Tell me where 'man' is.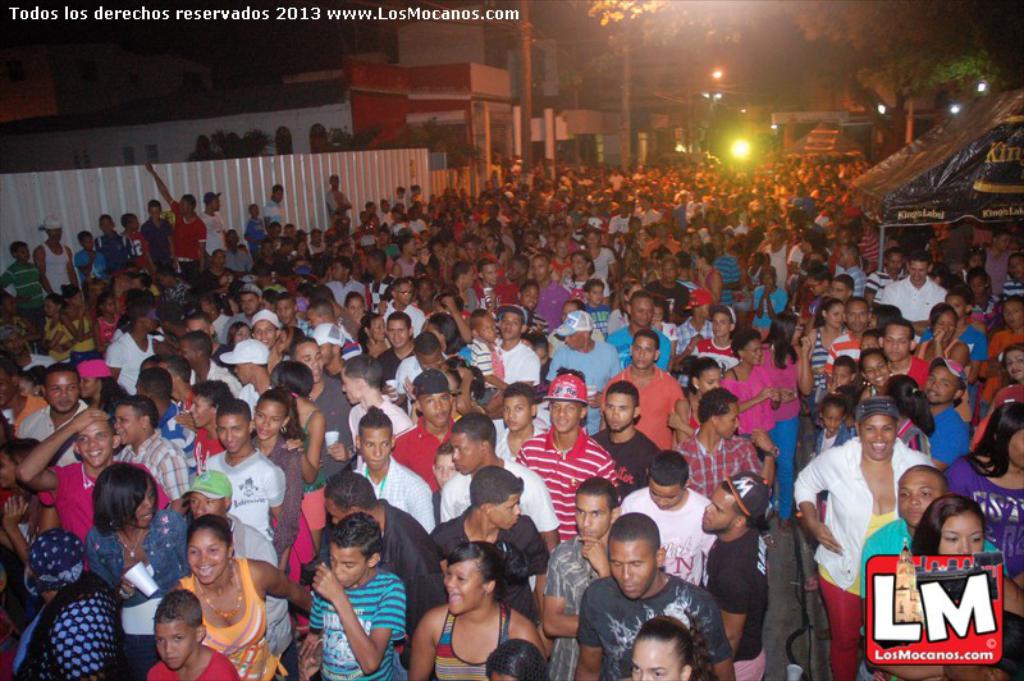
'man' is at l=389, t=366, r=467, b=483.
